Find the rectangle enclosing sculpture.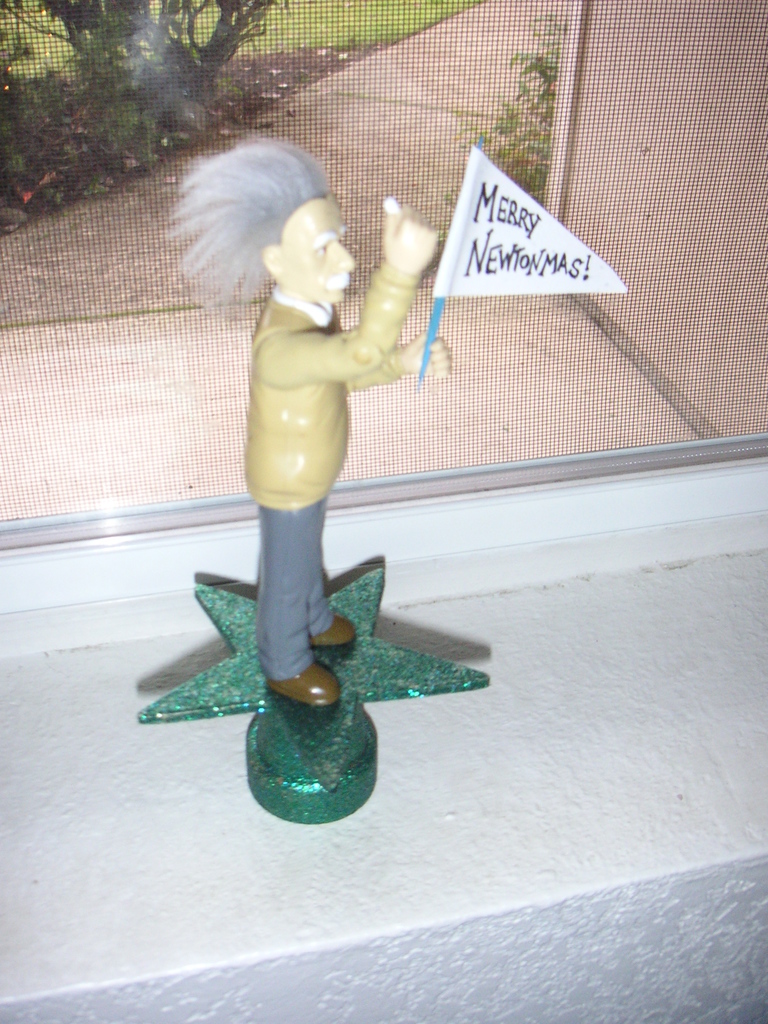
x1=154 y1=177 x2=442 y2=739.
